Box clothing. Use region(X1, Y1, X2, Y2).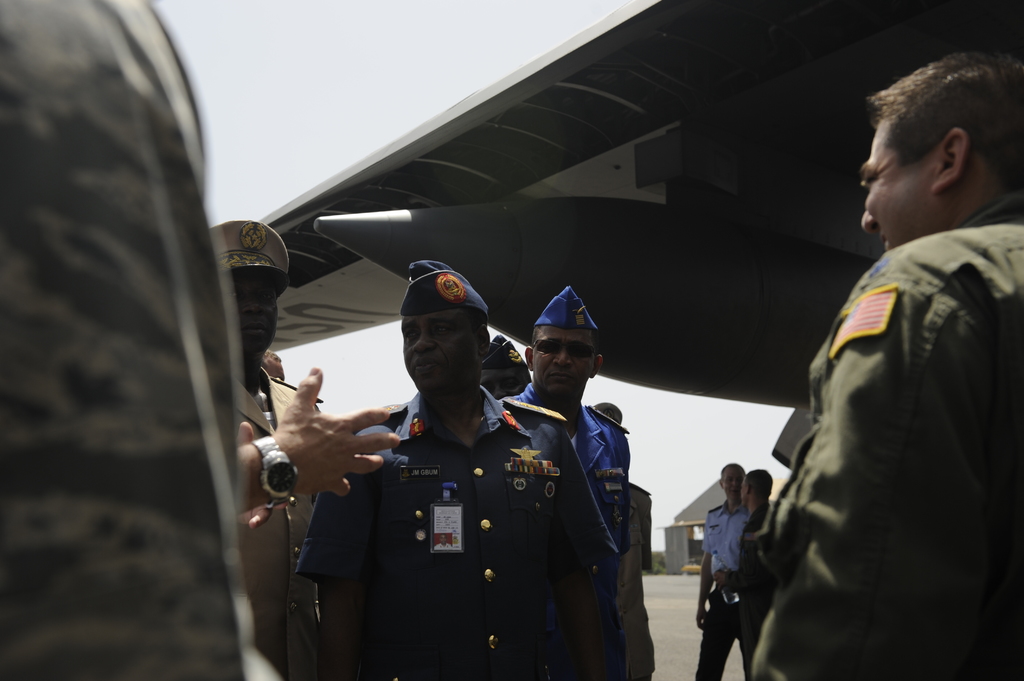
region(328, 382, 581, 654).
